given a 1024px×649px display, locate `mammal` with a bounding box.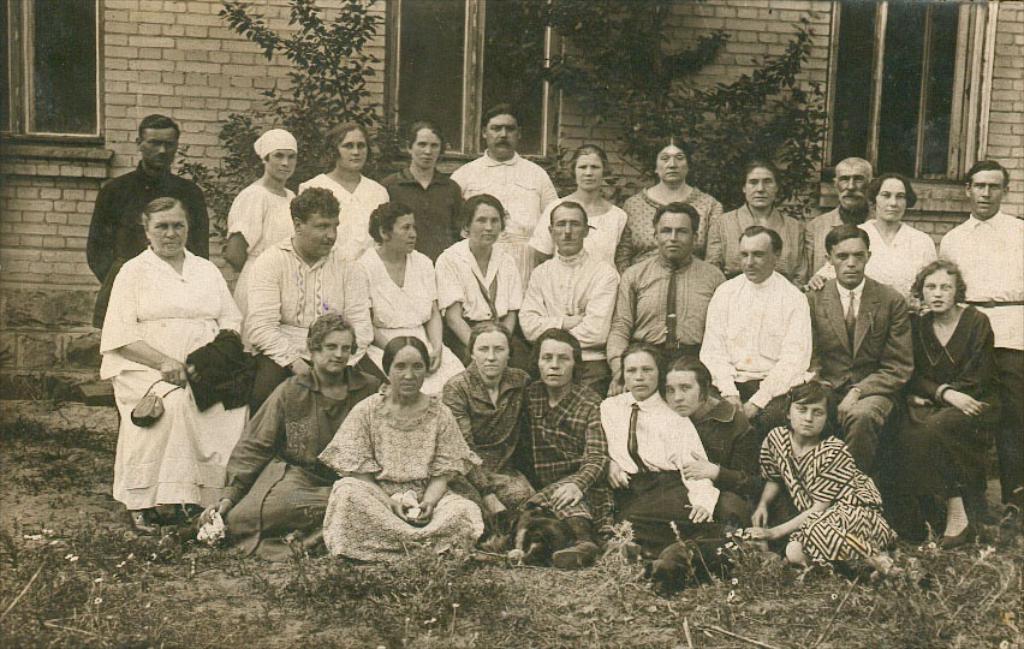
Located: pyautogui.locateOnScreen(224, 129, 296, 272).
